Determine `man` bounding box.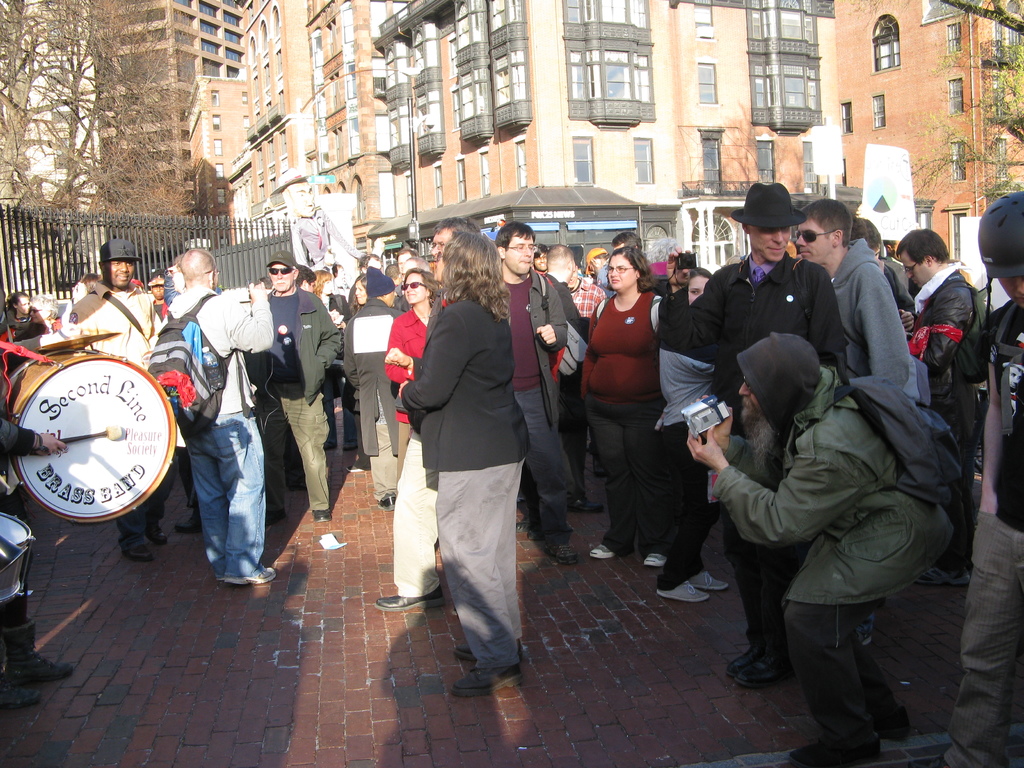
Determined: 682,331,956,767.
